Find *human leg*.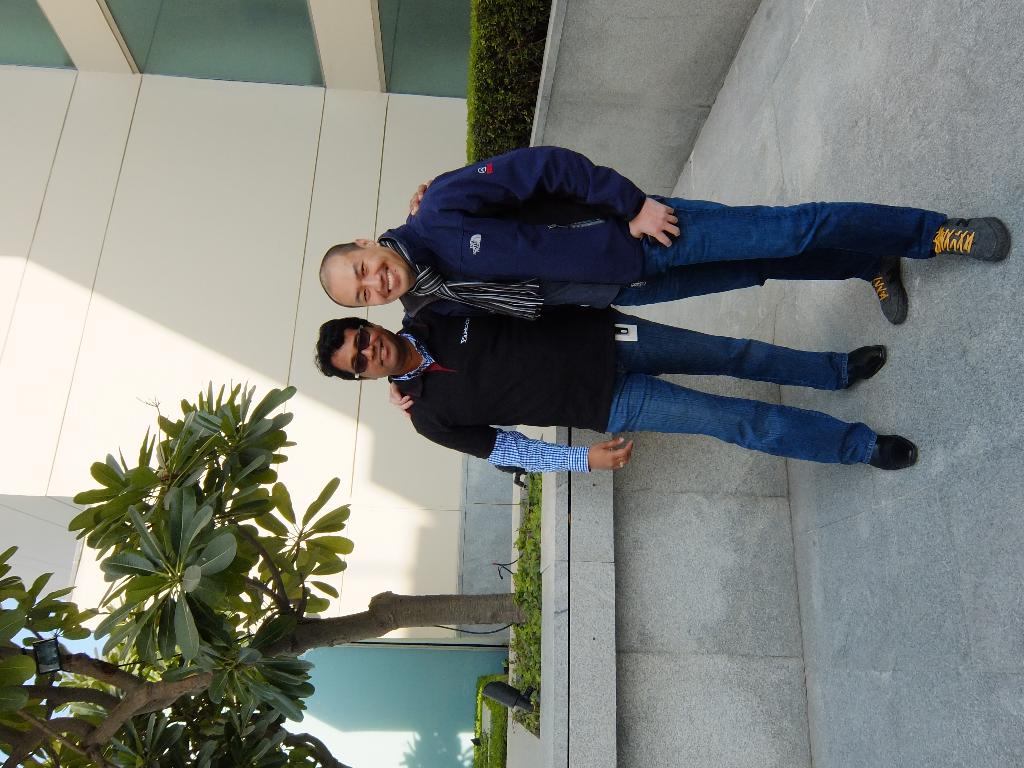
[x1=615, y1=312, x2=888, y2=394].
